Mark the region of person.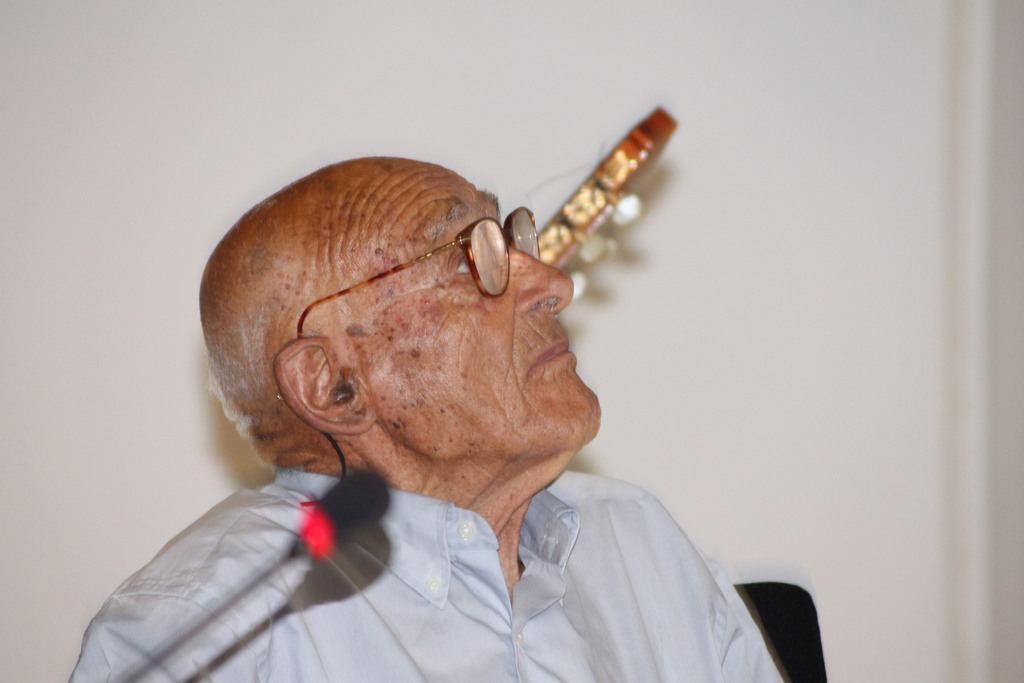
Region: x1=96 y1=133 x2=743 y2=682.
